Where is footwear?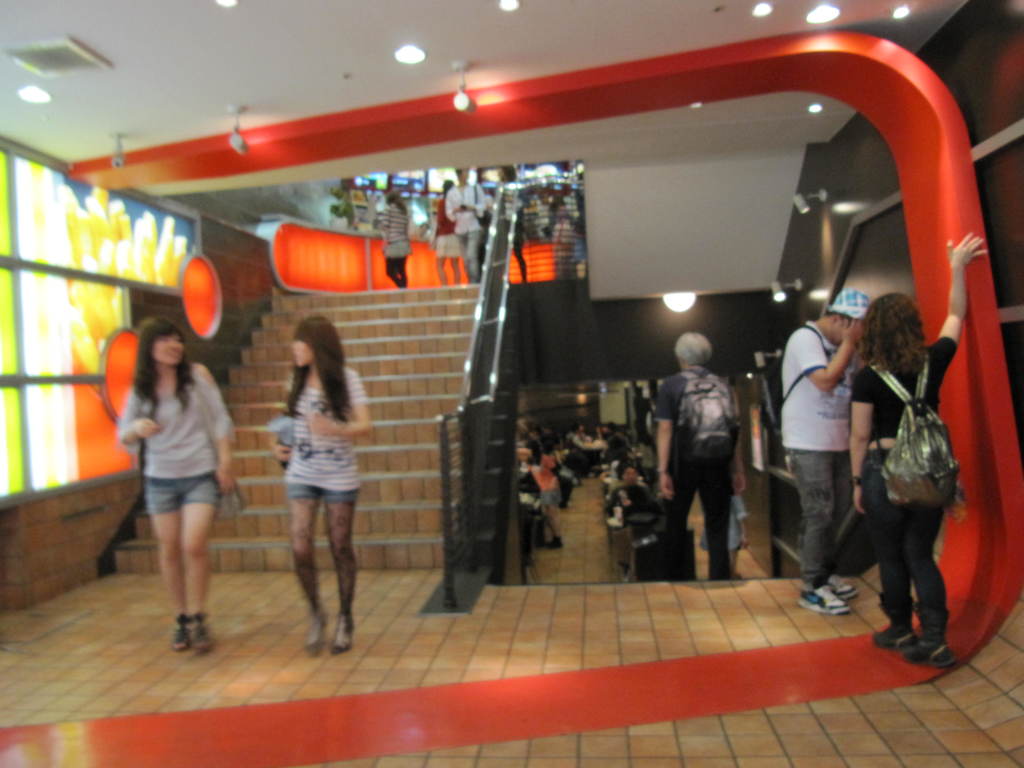
x1=172 y1=615 x2=191 y2=653.
